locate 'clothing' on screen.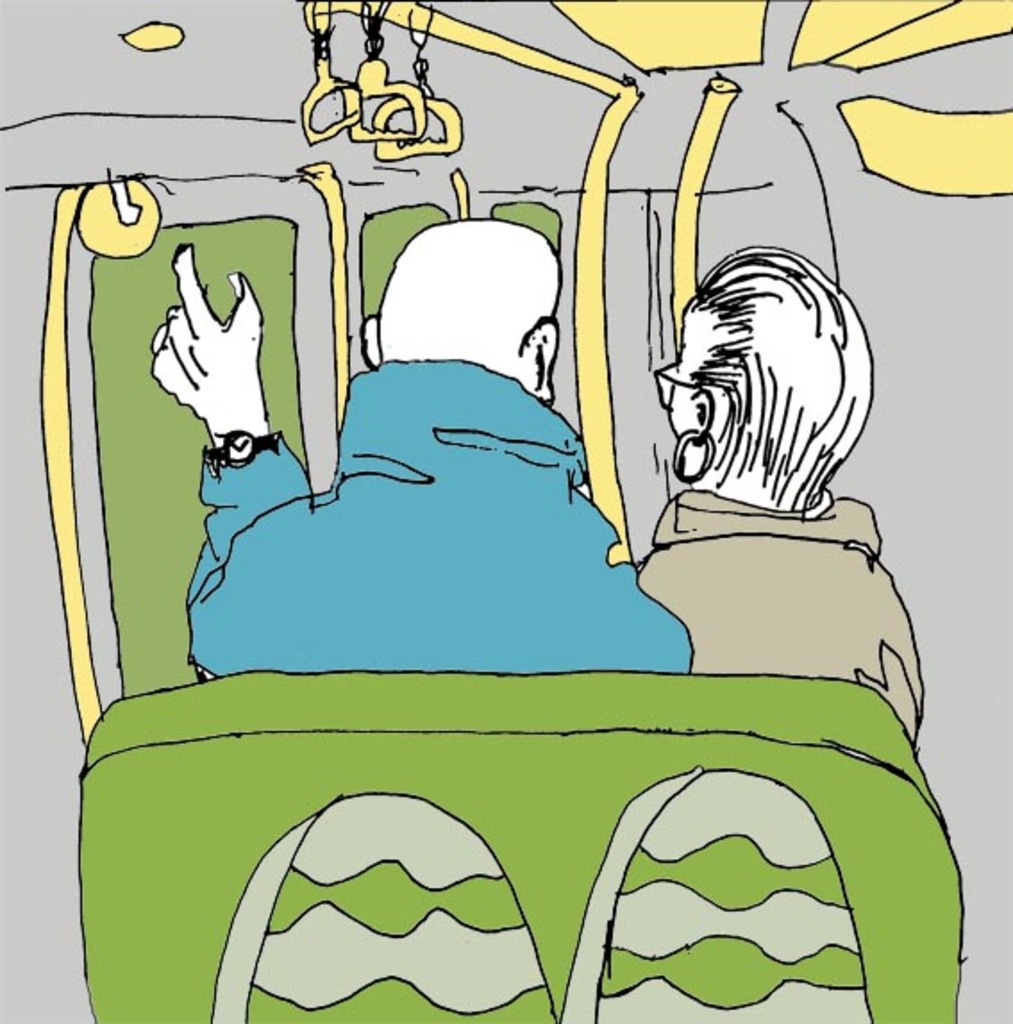
On screen at left=631, top=484, right=925, bottom=740.
